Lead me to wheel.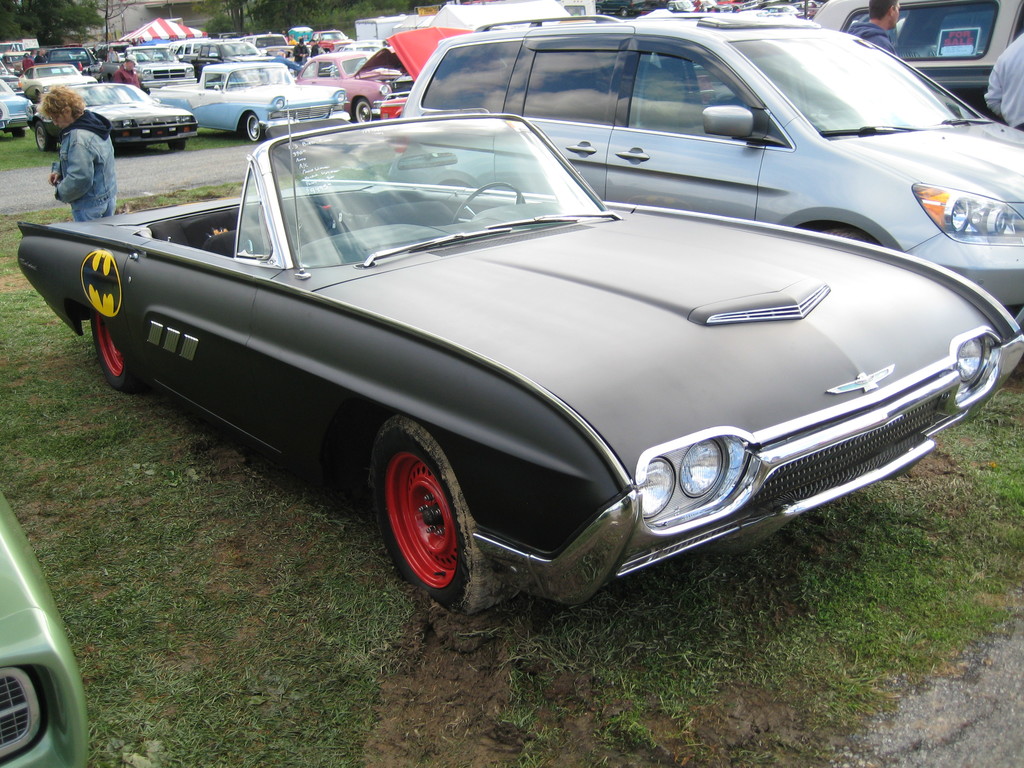
Lead to crop(819, 230, 870, 245).
